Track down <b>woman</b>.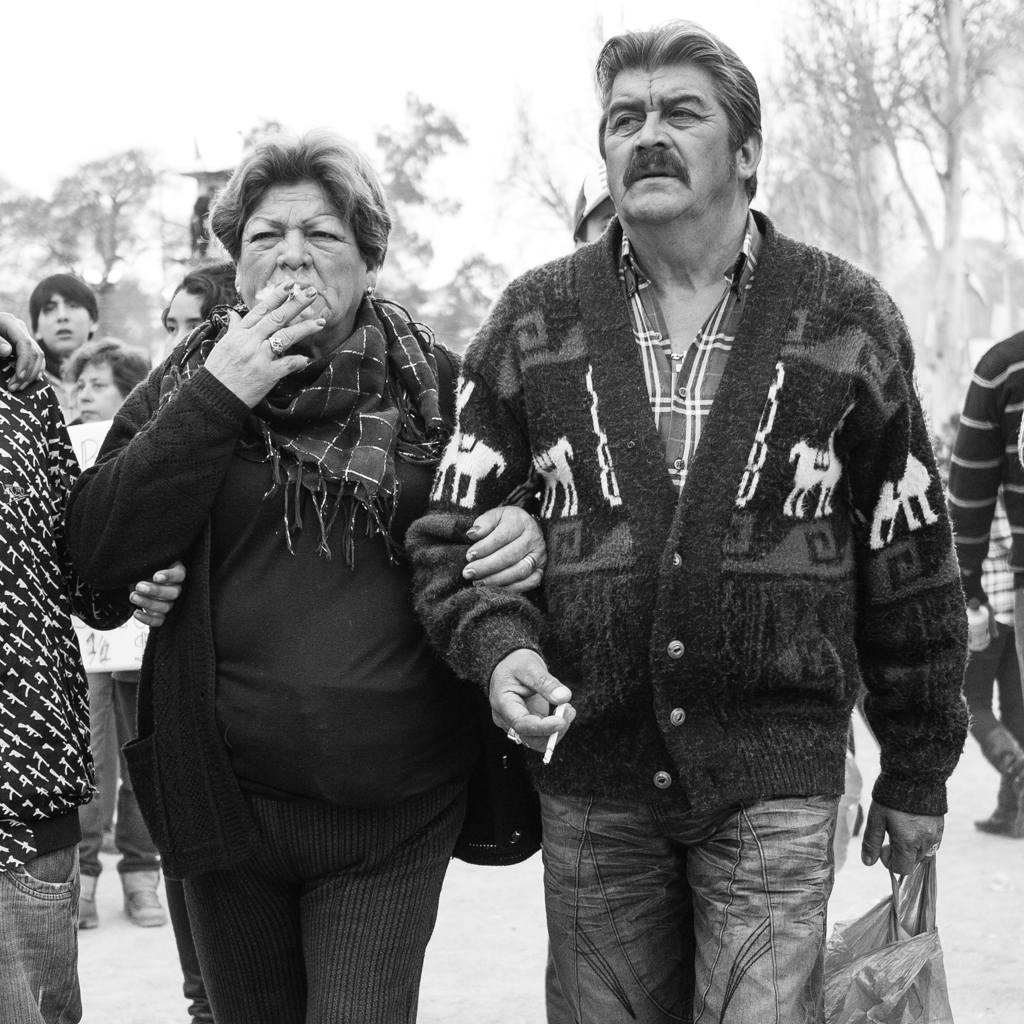
Tracked to l=41, t=121, r=564, b=1023.
